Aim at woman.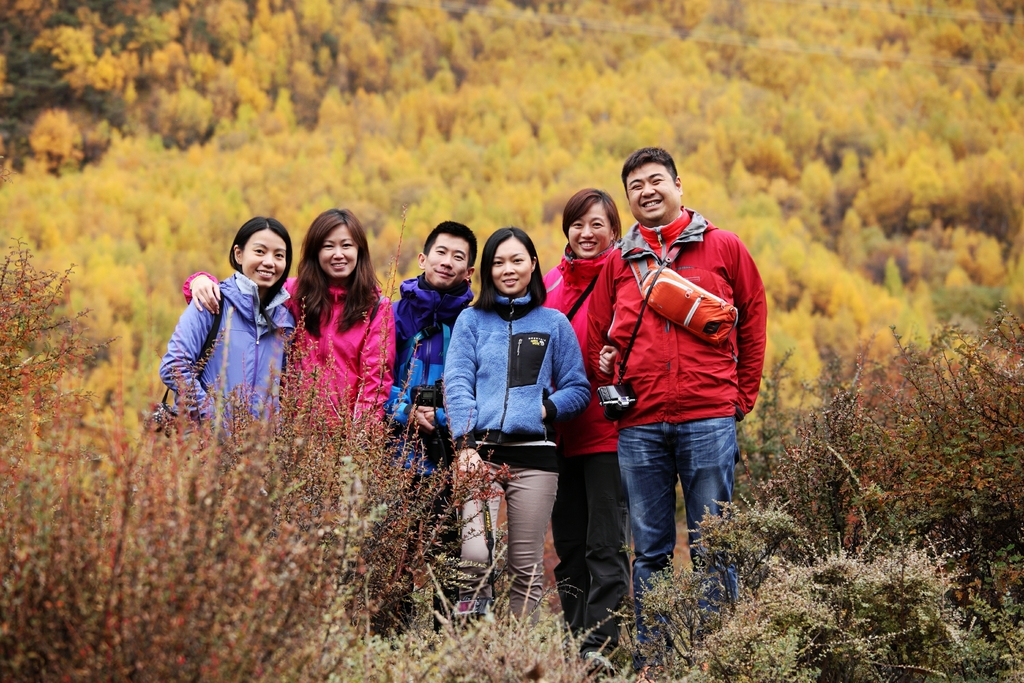
Aimed at <region>182, 211, 395, 486</region>.
